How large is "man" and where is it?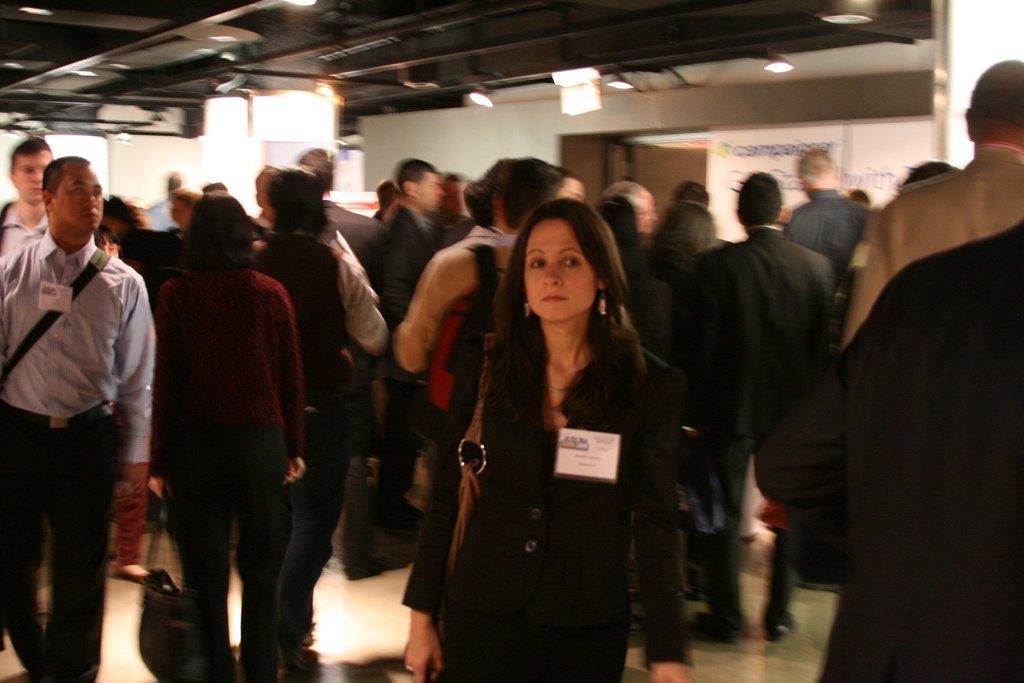
Bounding box: 671/176/845/648.
